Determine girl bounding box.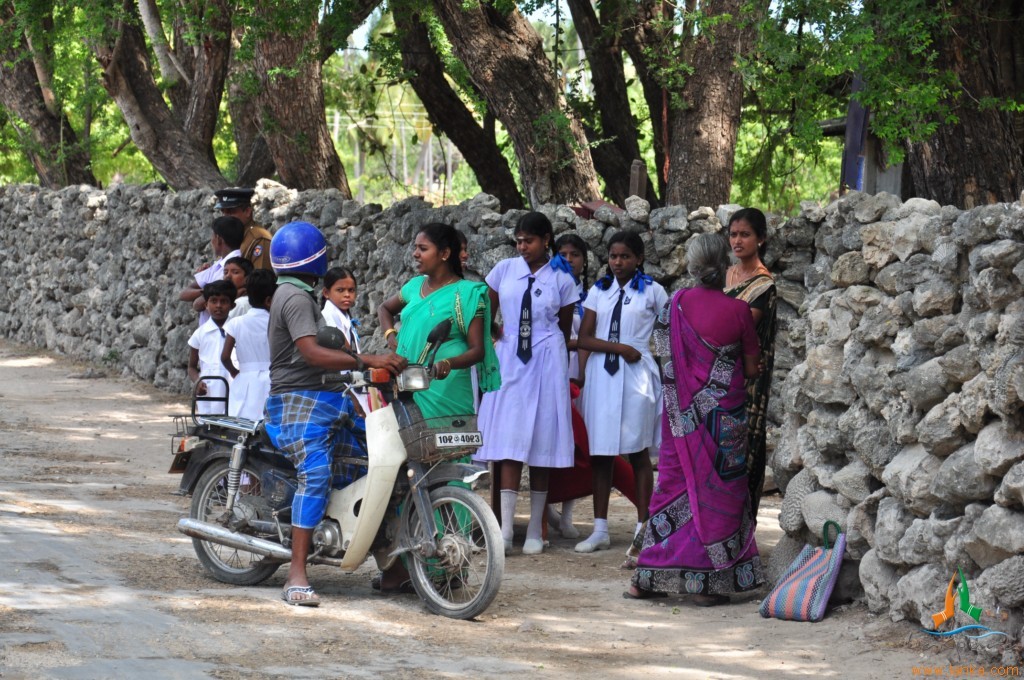
Determined: 314,267,368,385.
